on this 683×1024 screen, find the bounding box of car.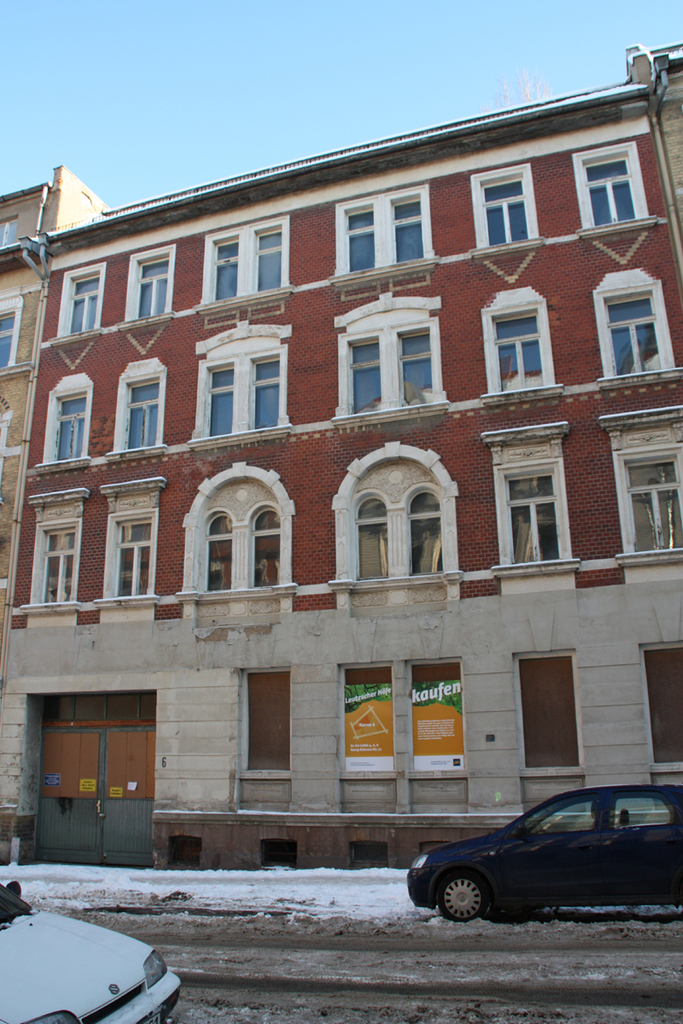
Bounding box: [0,874,185,1023].
